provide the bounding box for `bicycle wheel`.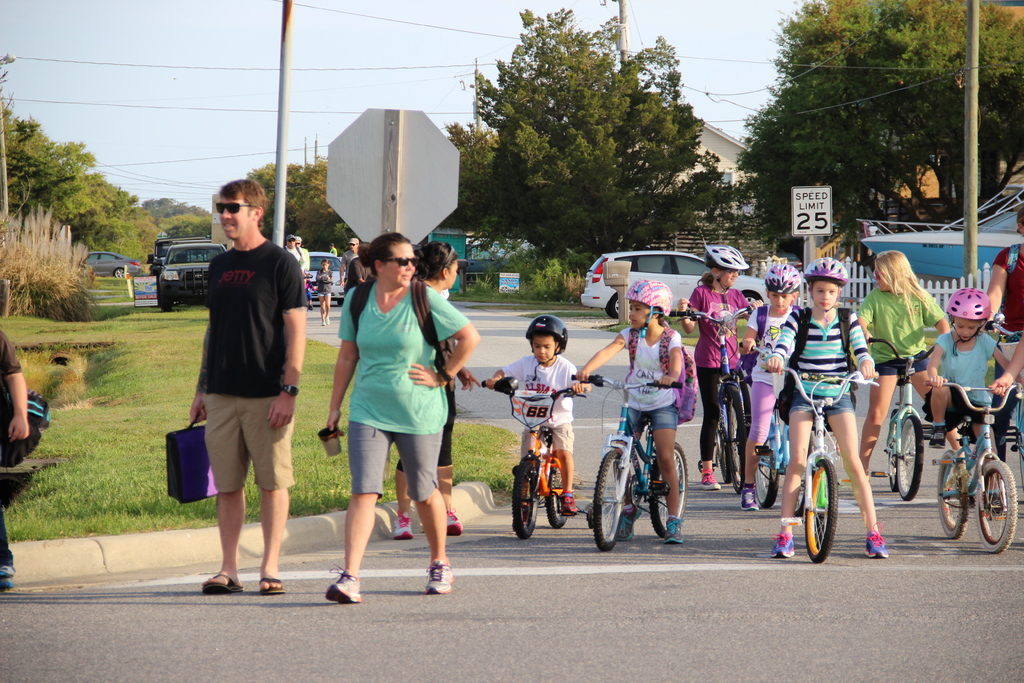
box=[801, 452, 841, 561].
